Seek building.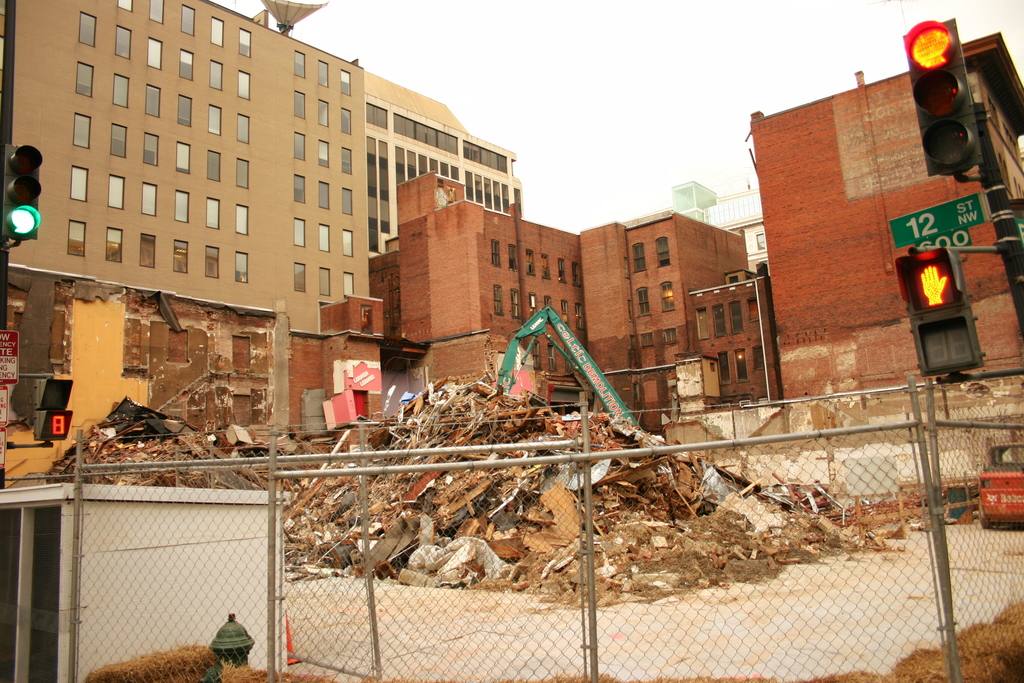
(367, 72, 522, 254).
